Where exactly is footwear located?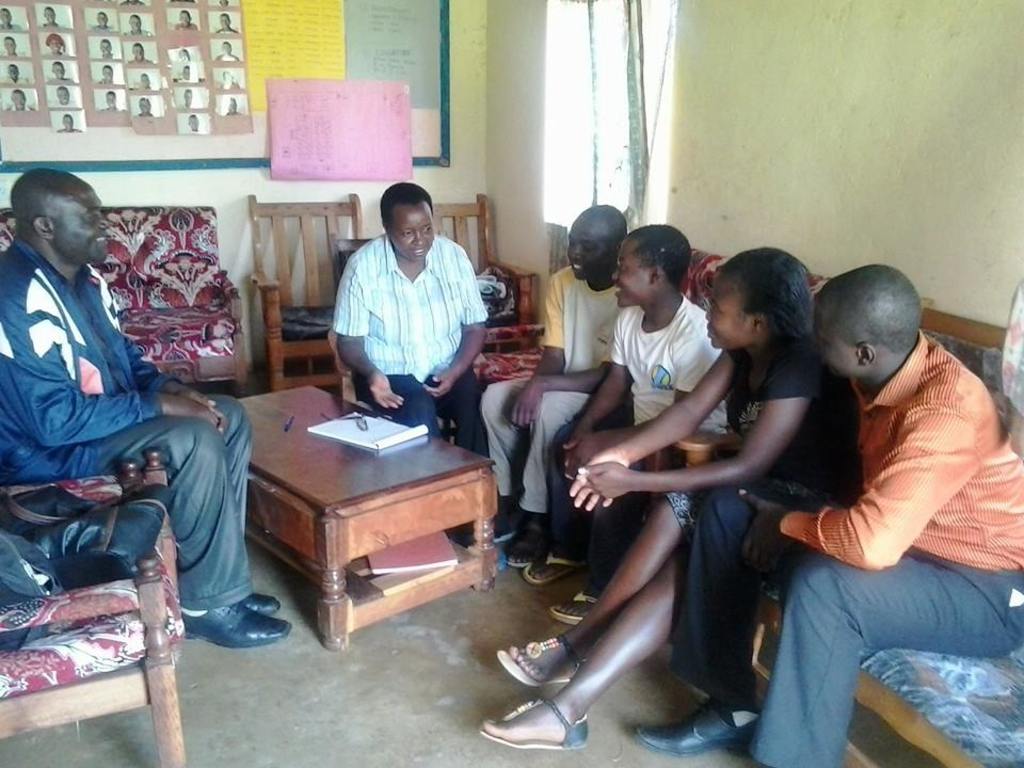
Its bounding box is <box>492,629,590,700</box>.
